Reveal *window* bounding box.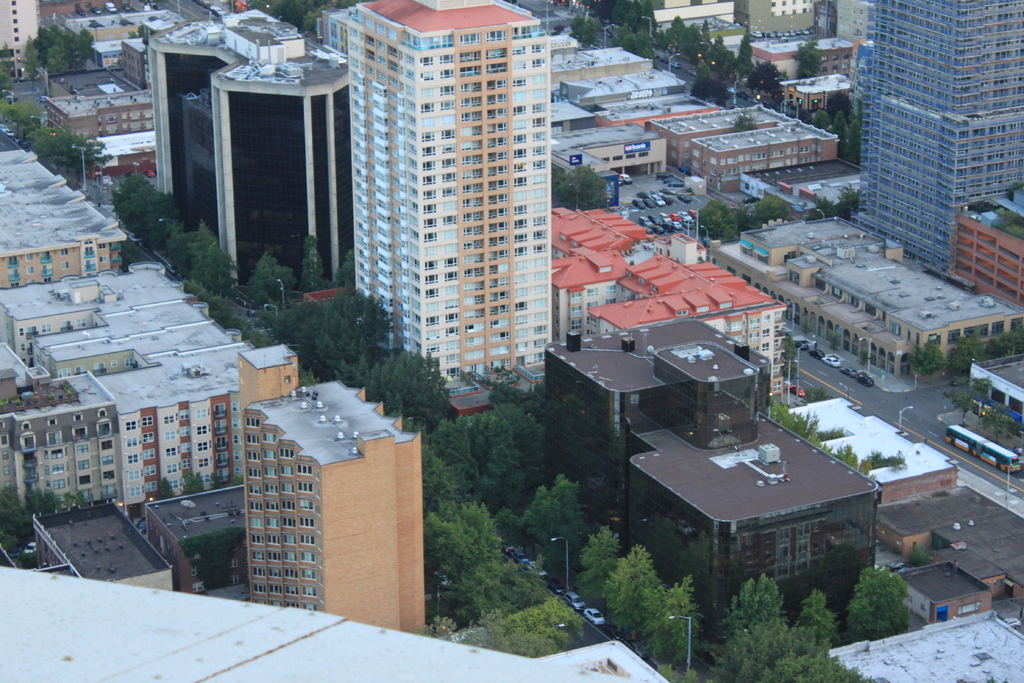
Revealed: BBox(440, 102, 456, 111).
